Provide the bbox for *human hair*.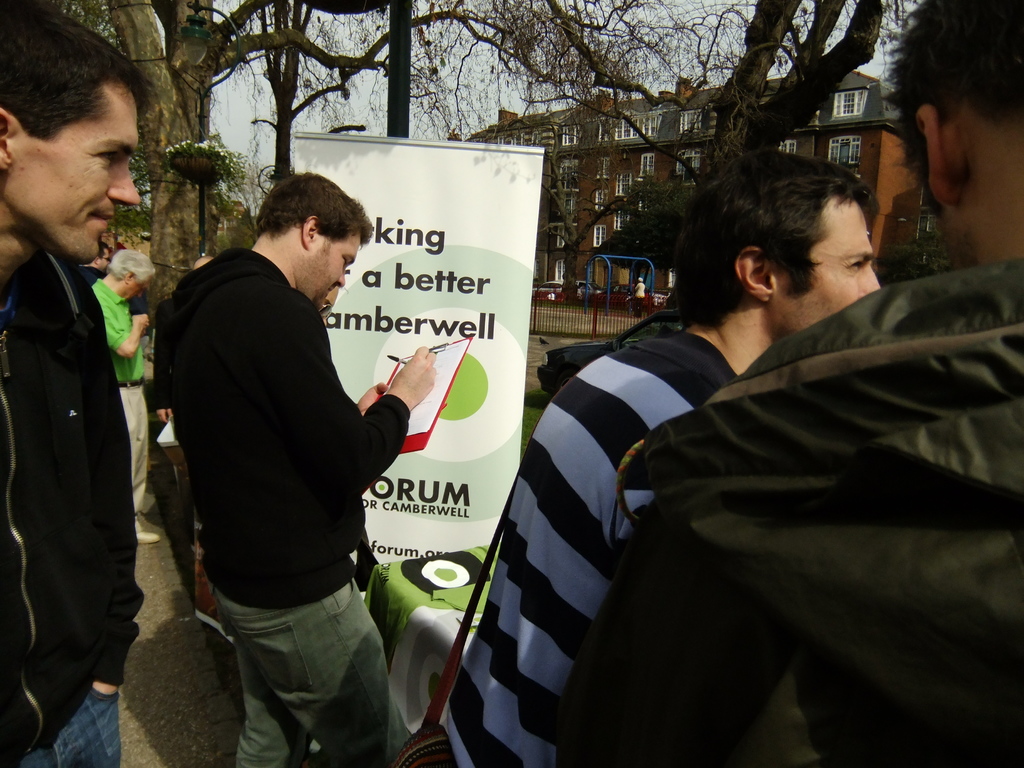
(108, 249, 152, 290).
